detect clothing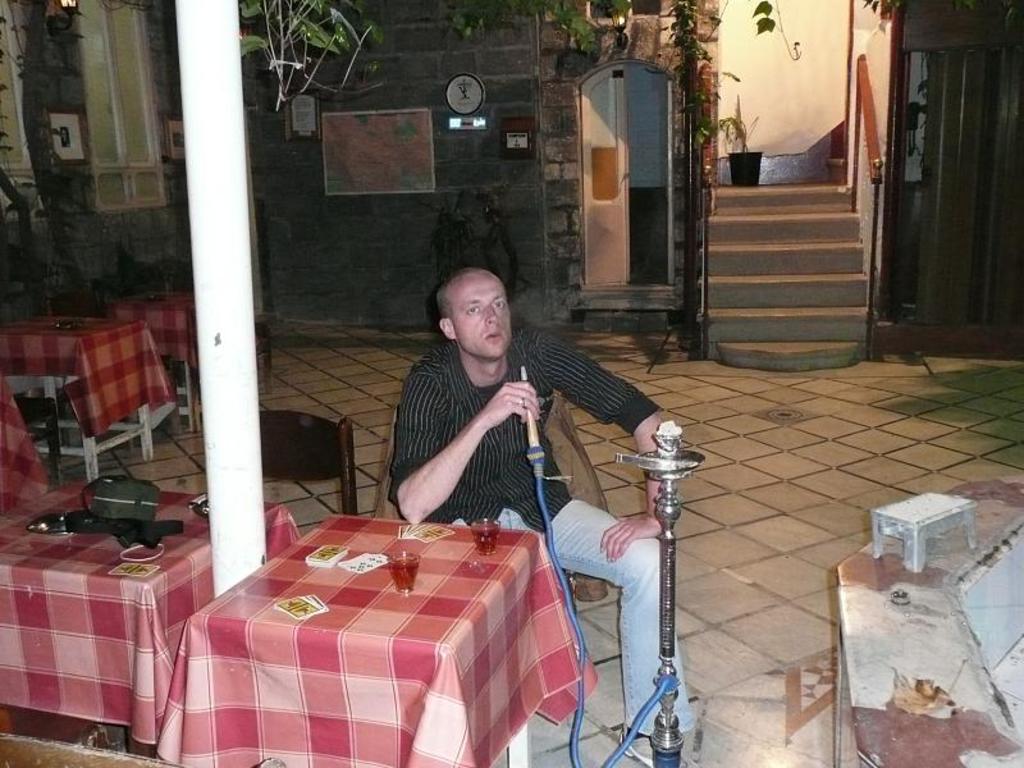
locate(387, 321, 696, 737)
